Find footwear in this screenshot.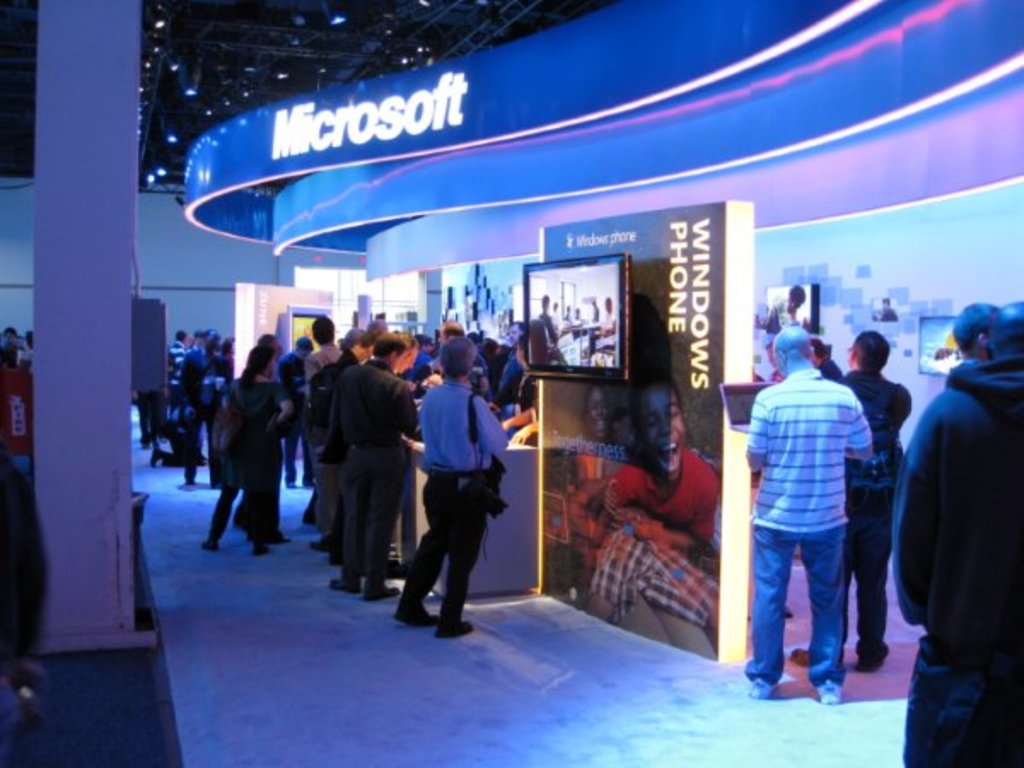
The bounding box for footwear is pyautogui.locateOnScreen(312, 539, 324, 550).
